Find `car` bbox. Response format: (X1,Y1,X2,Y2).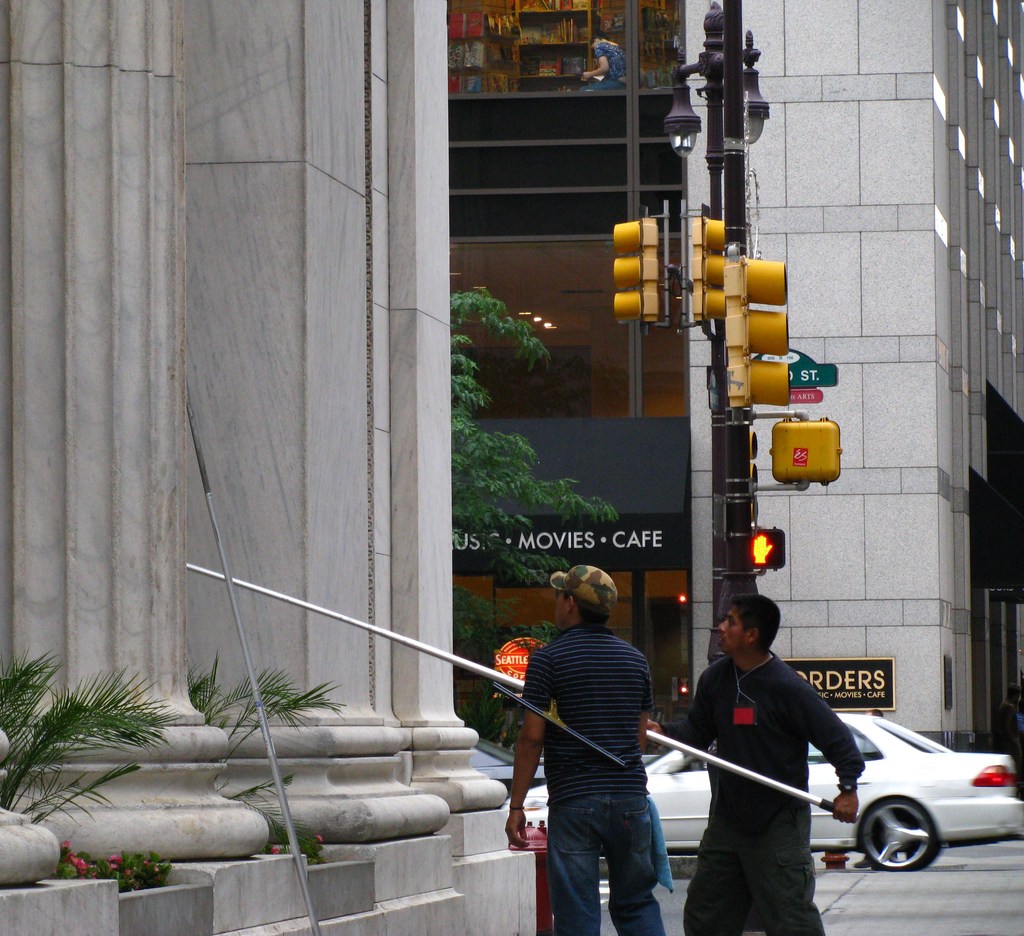
(500,712,1023,872).
